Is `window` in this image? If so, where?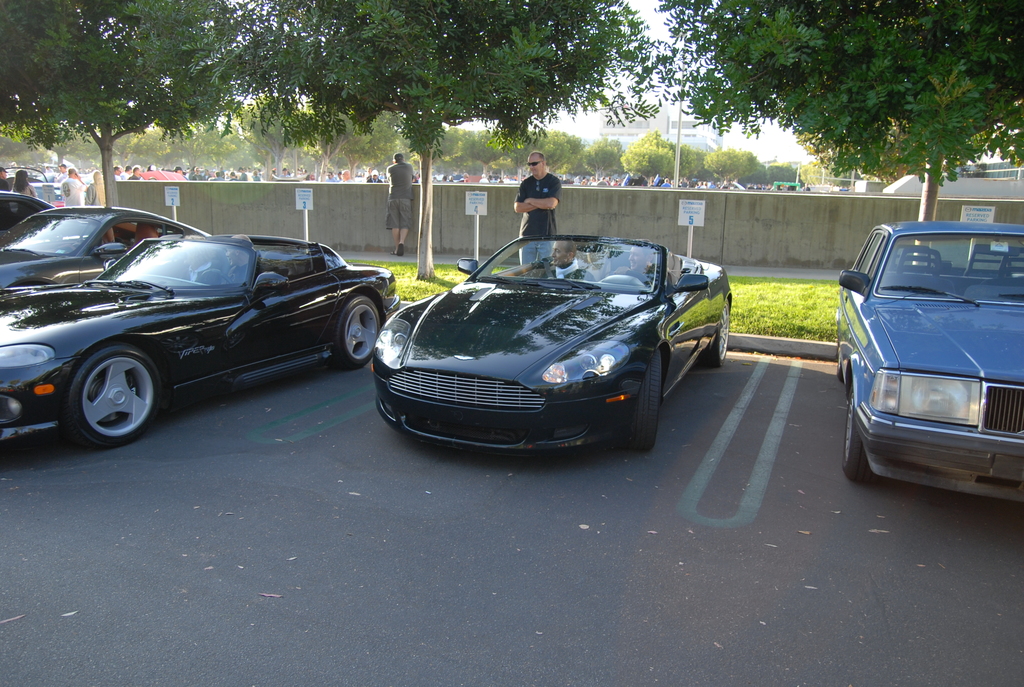
Yes, at {"x1": 872, "y1": 230, "x2": 1023, "y2": 312}.
